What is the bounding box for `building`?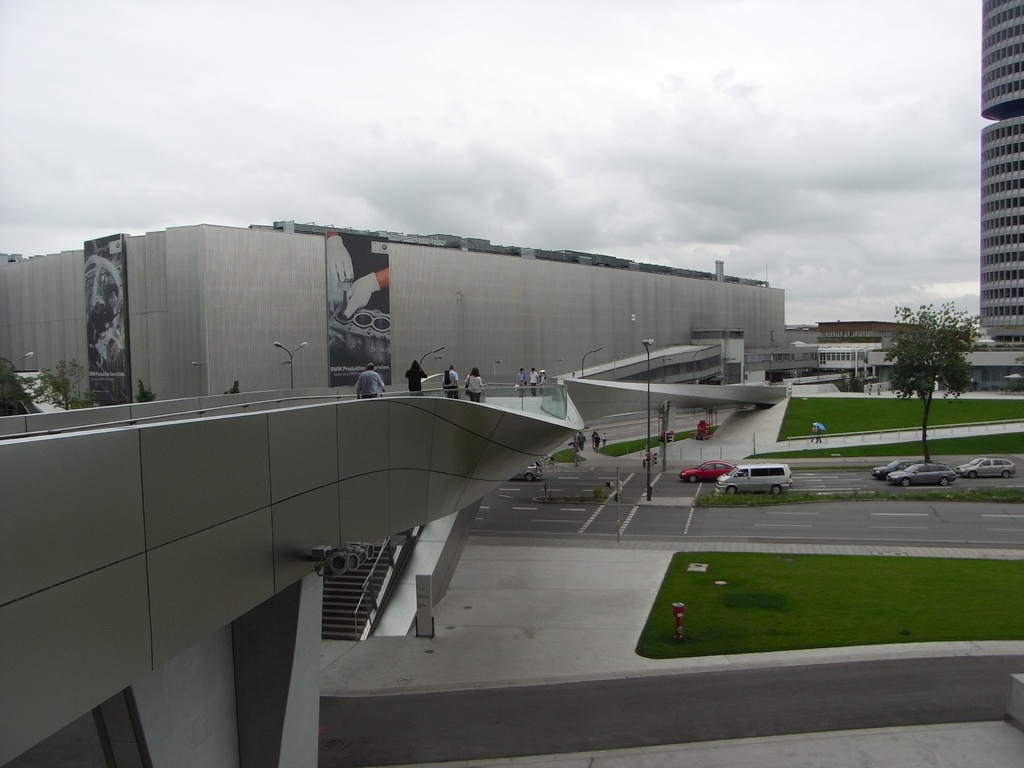
0 218 787 415.
